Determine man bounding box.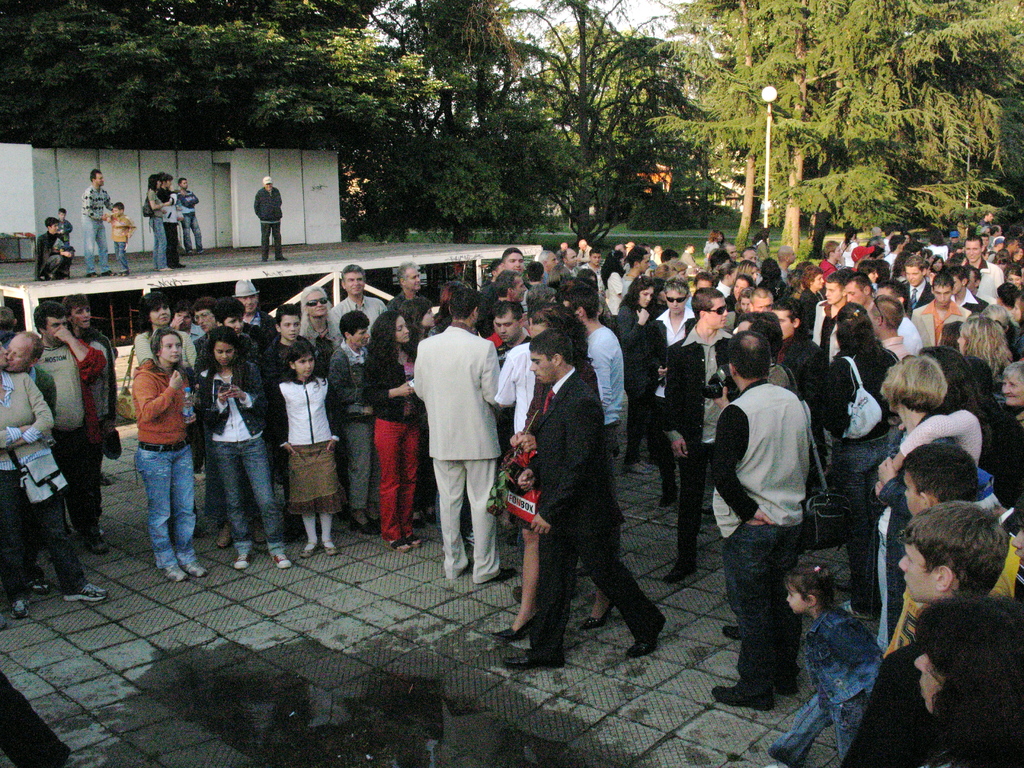
Determined: rect(191, 295, 259, 549).
